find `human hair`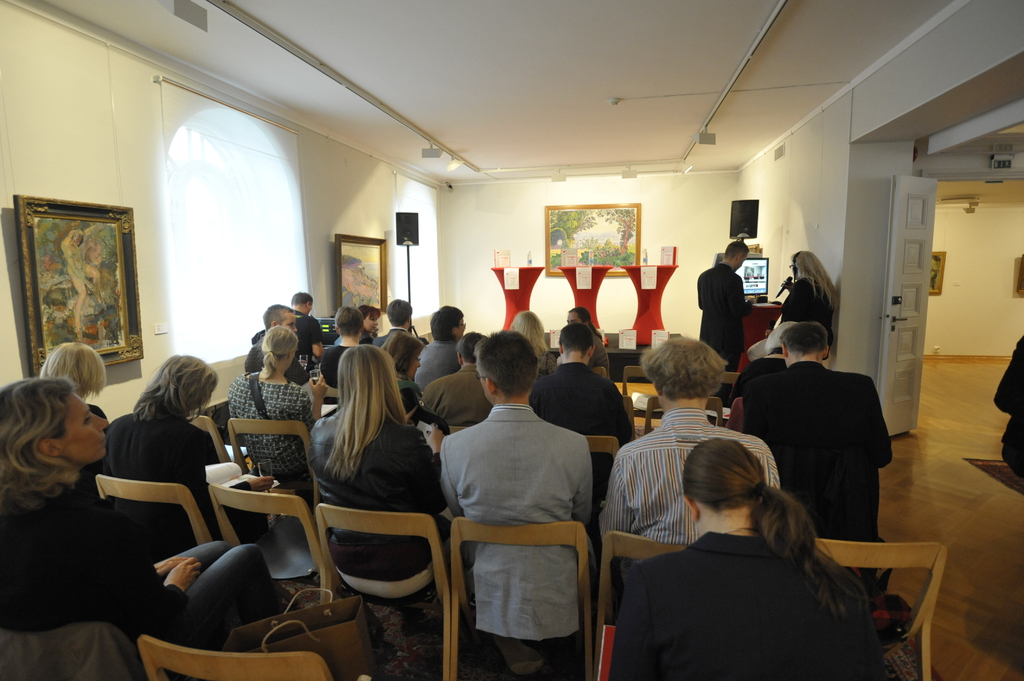
4,355,95,524
